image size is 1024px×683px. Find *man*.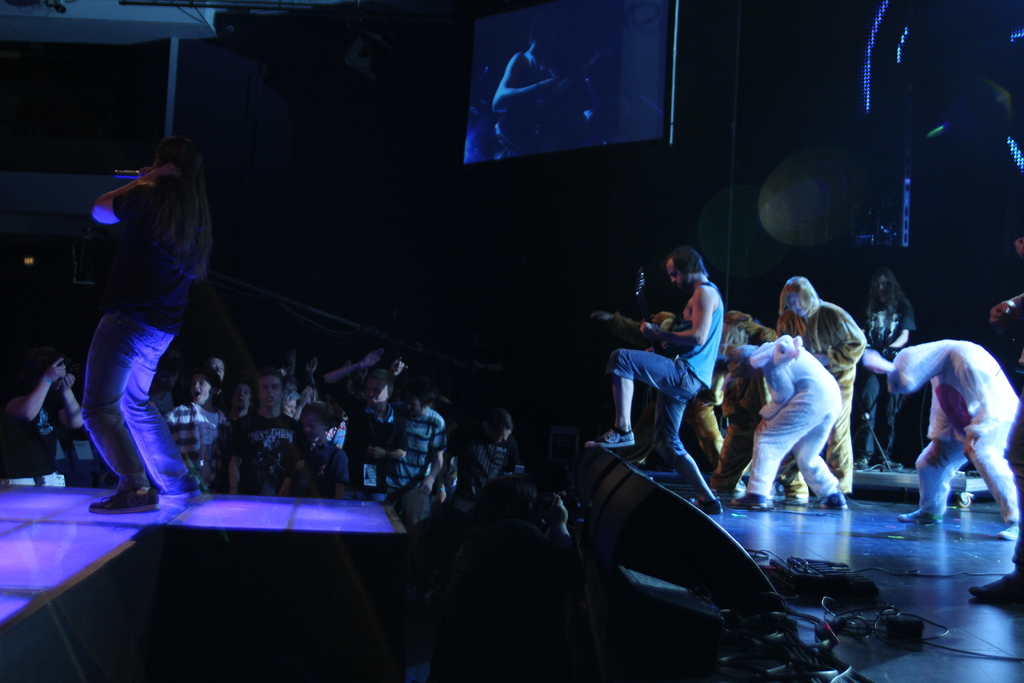
(374,388,451,507).
